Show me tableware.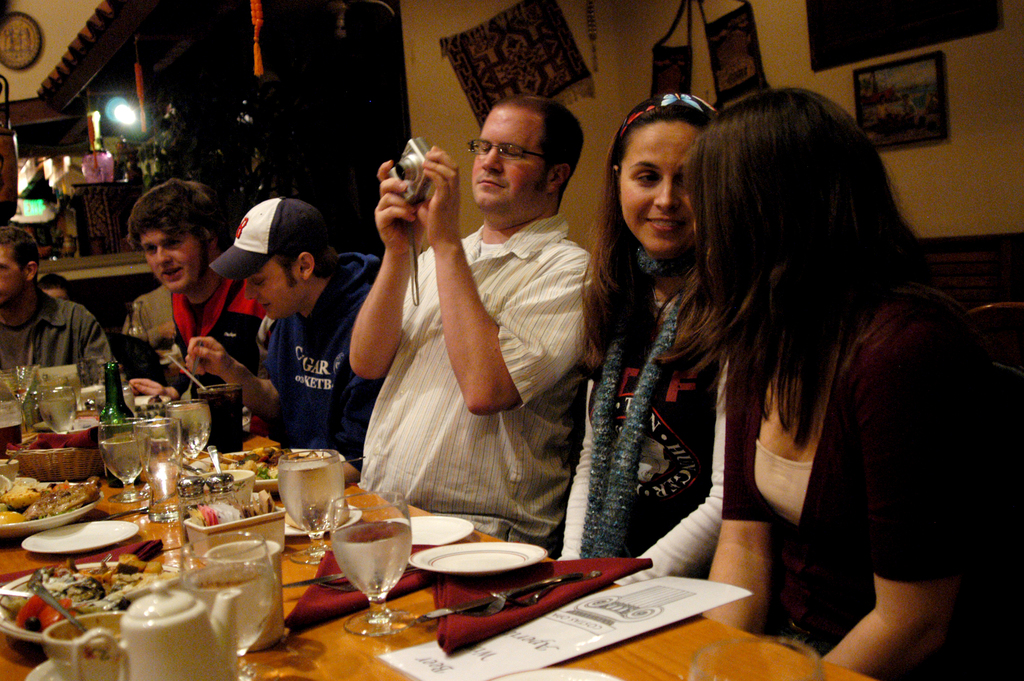
tableware is here: (x1=183, y1=529, x2=282, y2=571).
